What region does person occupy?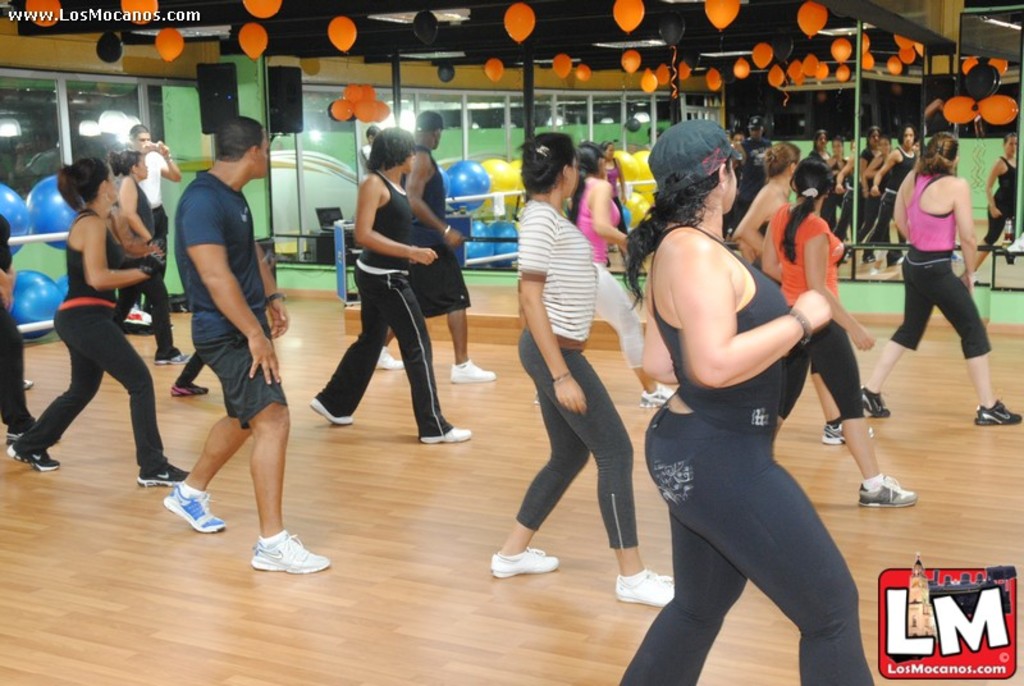
[5, 157, 209, 485].
